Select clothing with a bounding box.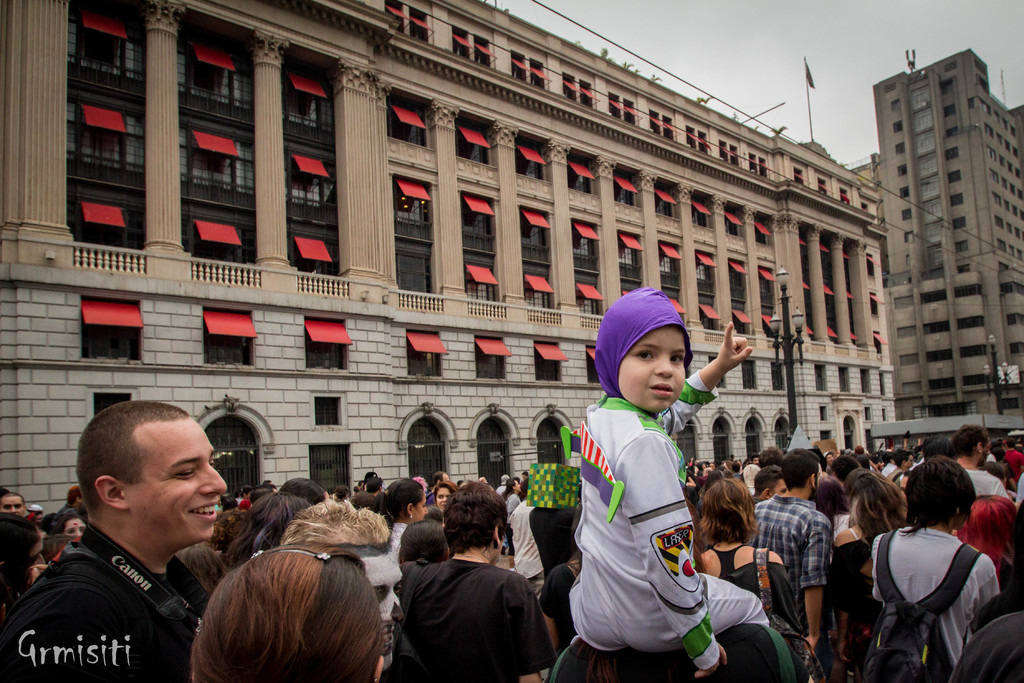
(left=0, top=541, right=198, bottom=682).
